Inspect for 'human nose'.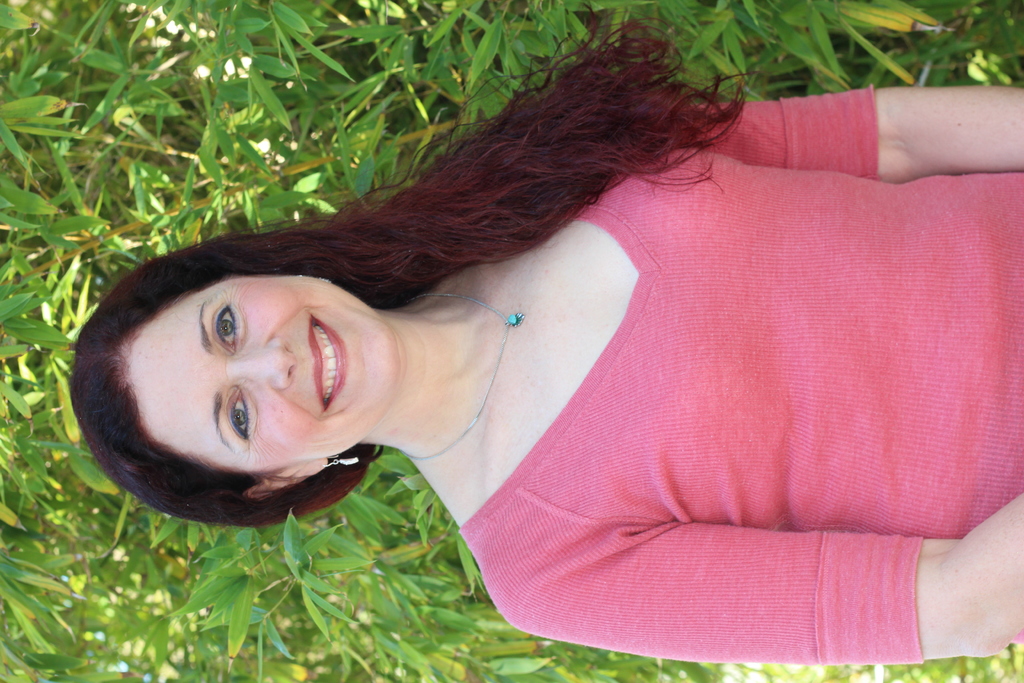
Inspection: bbox(232, 338, 298, 391).
